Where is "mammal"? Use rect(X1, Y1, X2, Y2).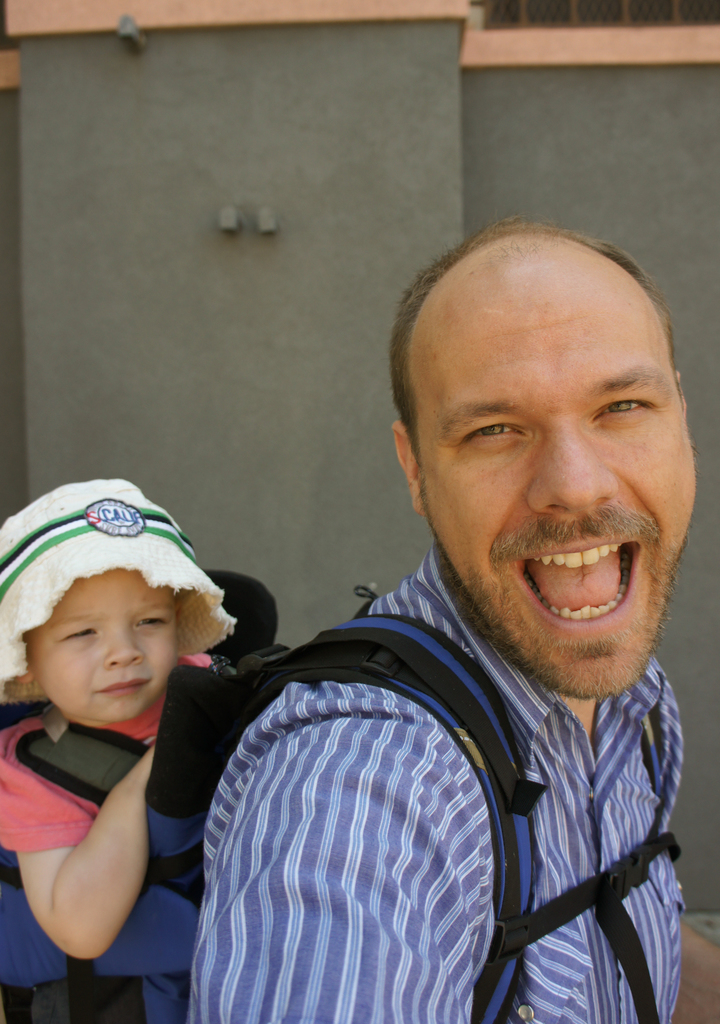
rect(116, 313, 719, 964).
